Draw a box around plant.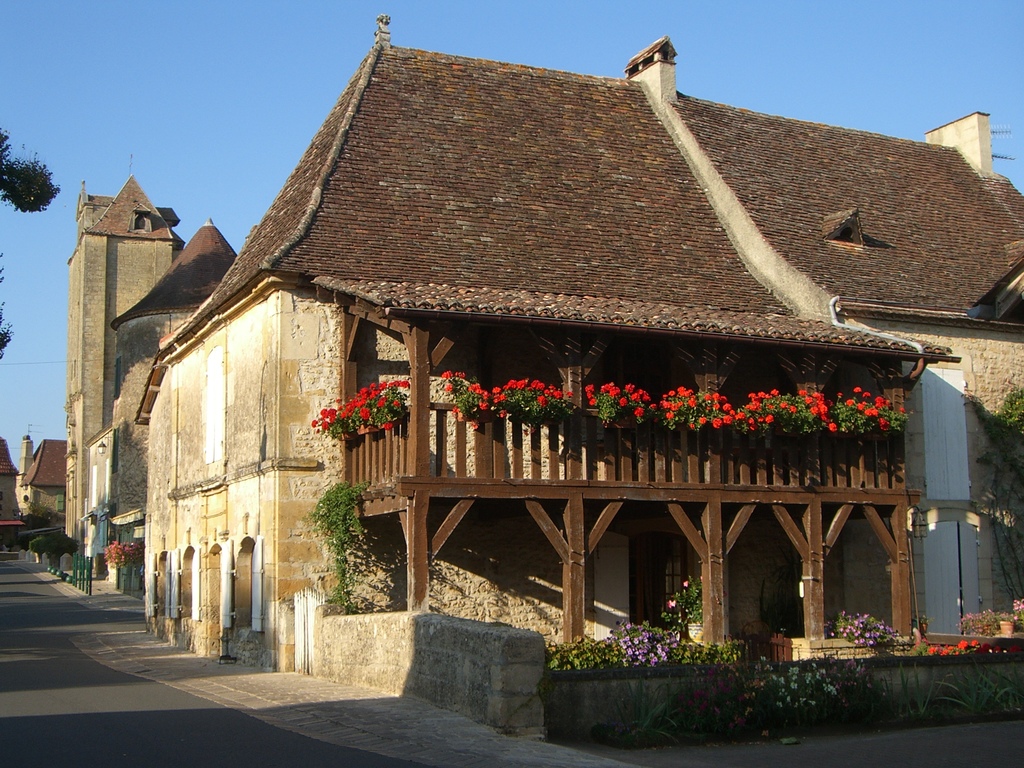
{"left": 655, "top": 381, "right": 698, "bottom": 431}.
